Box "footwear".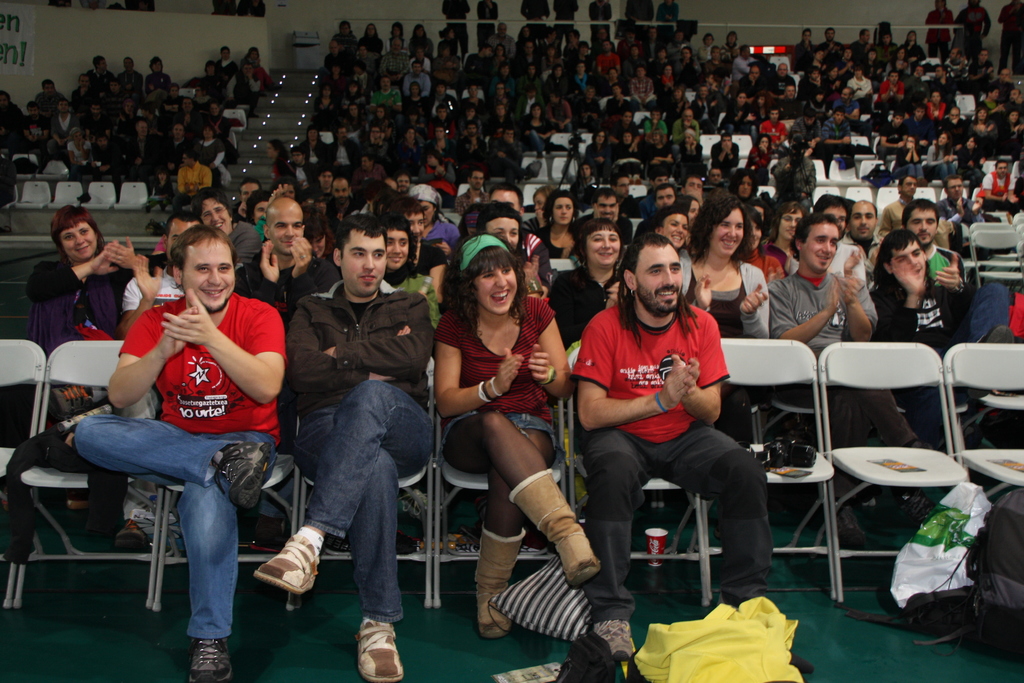
192 634 232 682.
